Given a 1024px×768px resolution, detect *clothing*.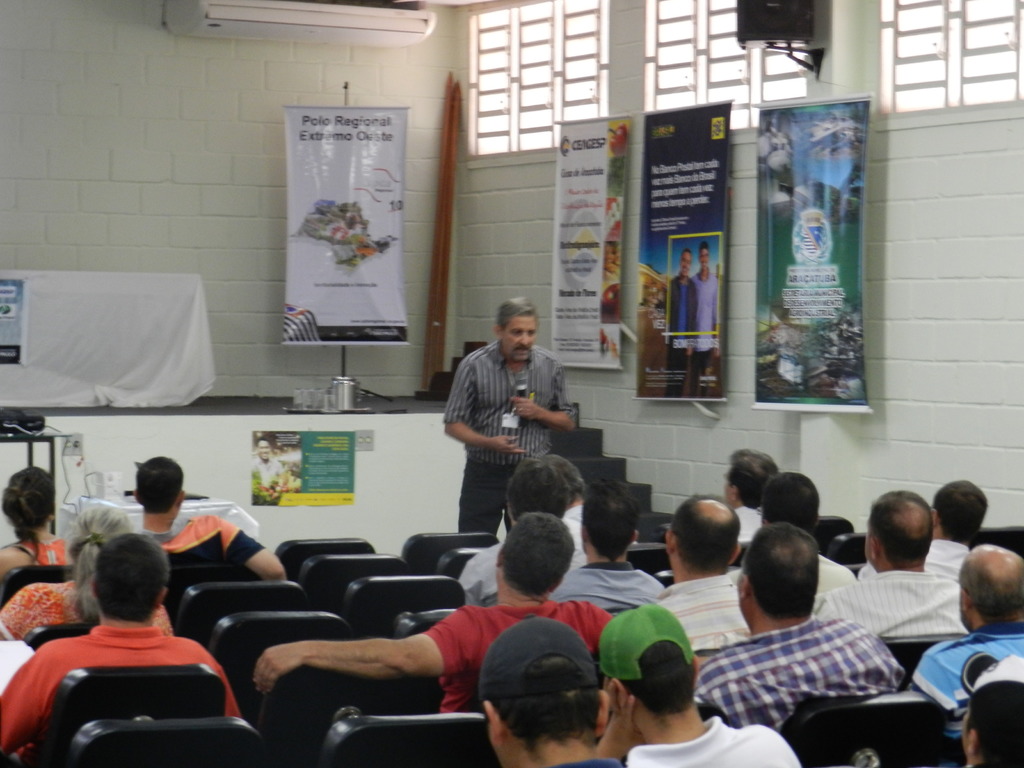
155, 515, 260, 572.
